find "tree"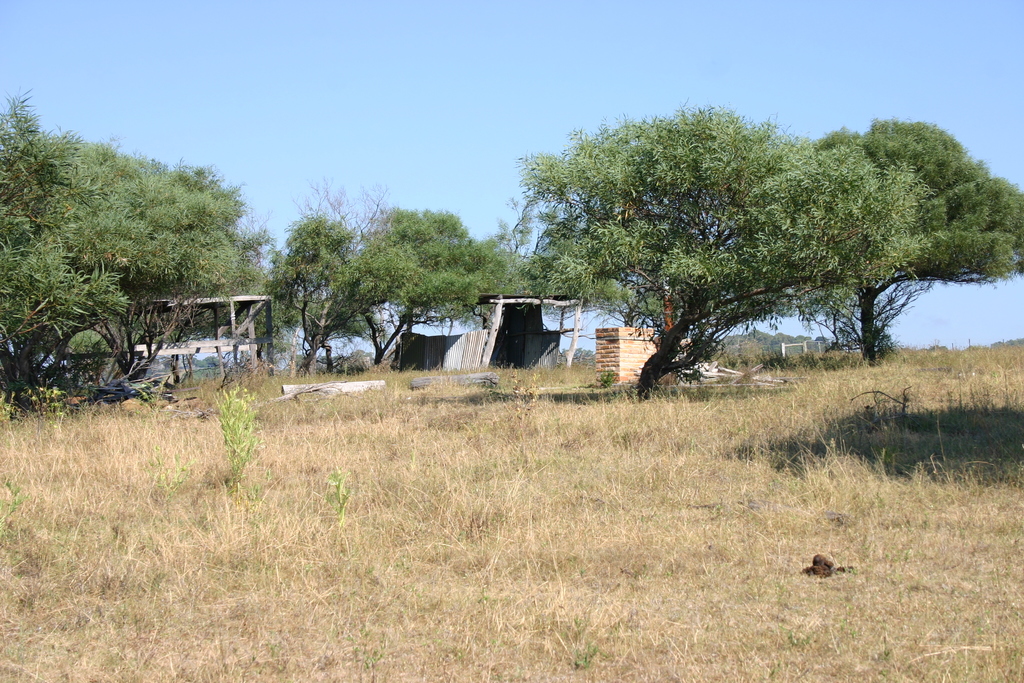
(x1=55, y1=132, x2=273, y2=393)
